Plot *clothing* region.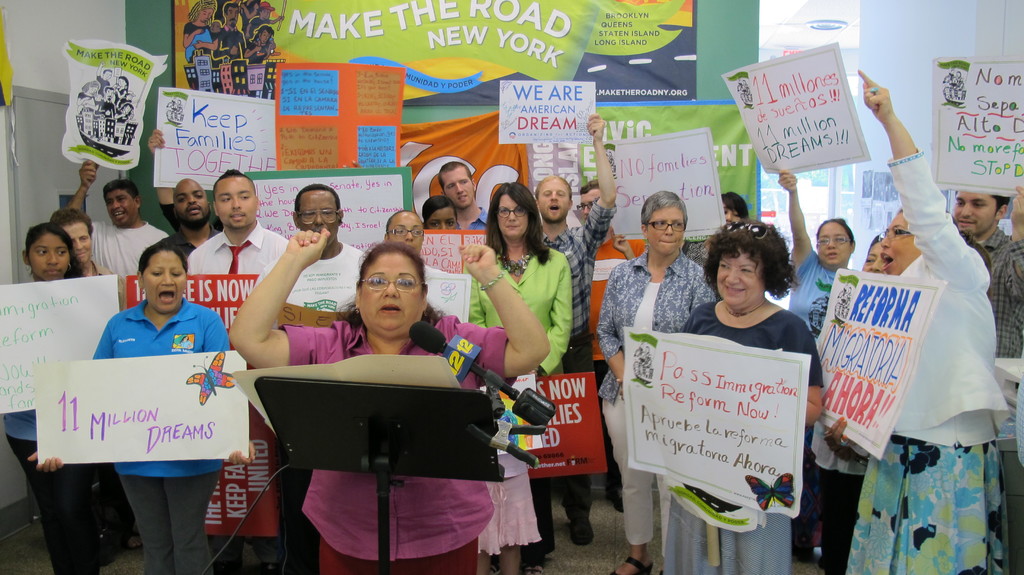
Plotted at <region>660, 294, 817, 574</region>.
